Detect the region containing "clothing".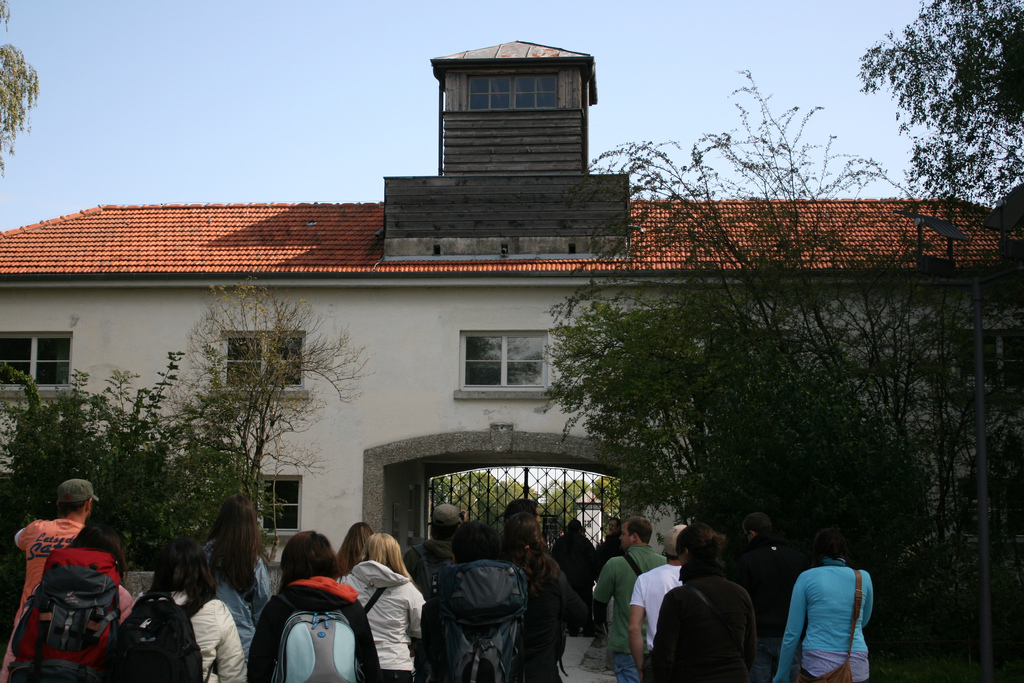
[593, 543, 667, 682].
